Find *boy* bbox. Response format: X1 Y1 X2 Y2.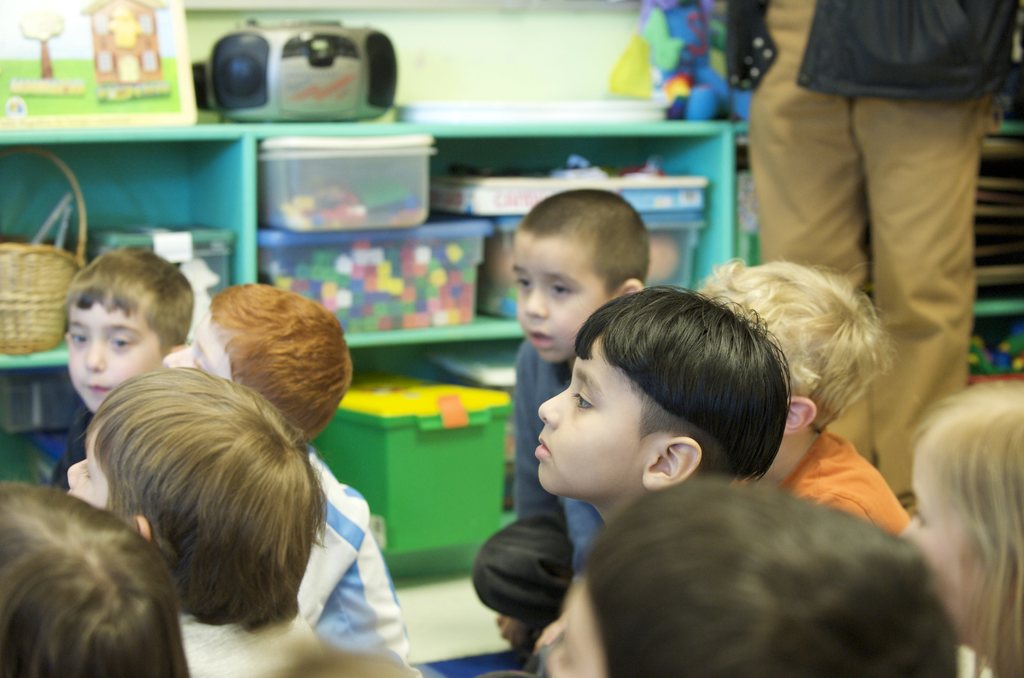
63 365 420 677.
